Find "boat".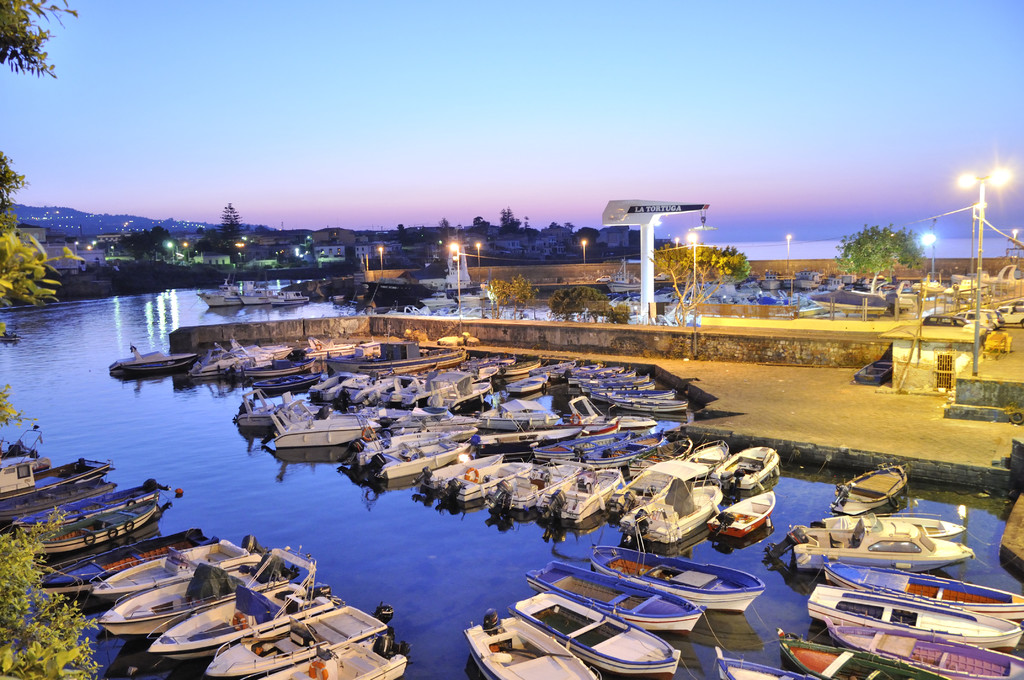
337 400 410 418.
